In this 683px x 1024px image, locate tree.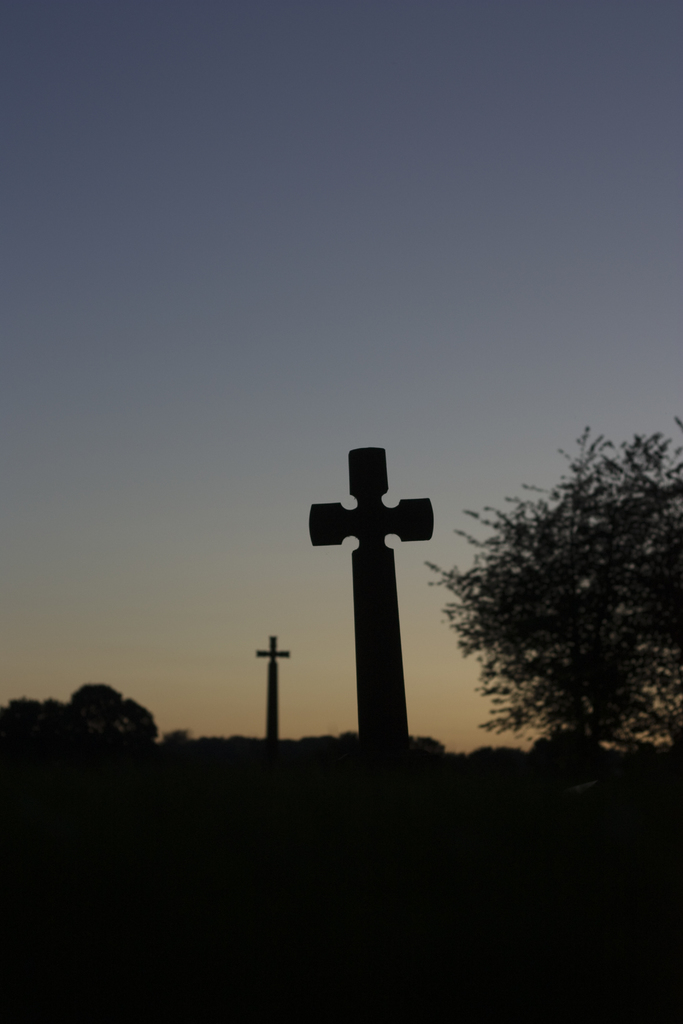
Bounding box: box(446, 412, 662, 782).
